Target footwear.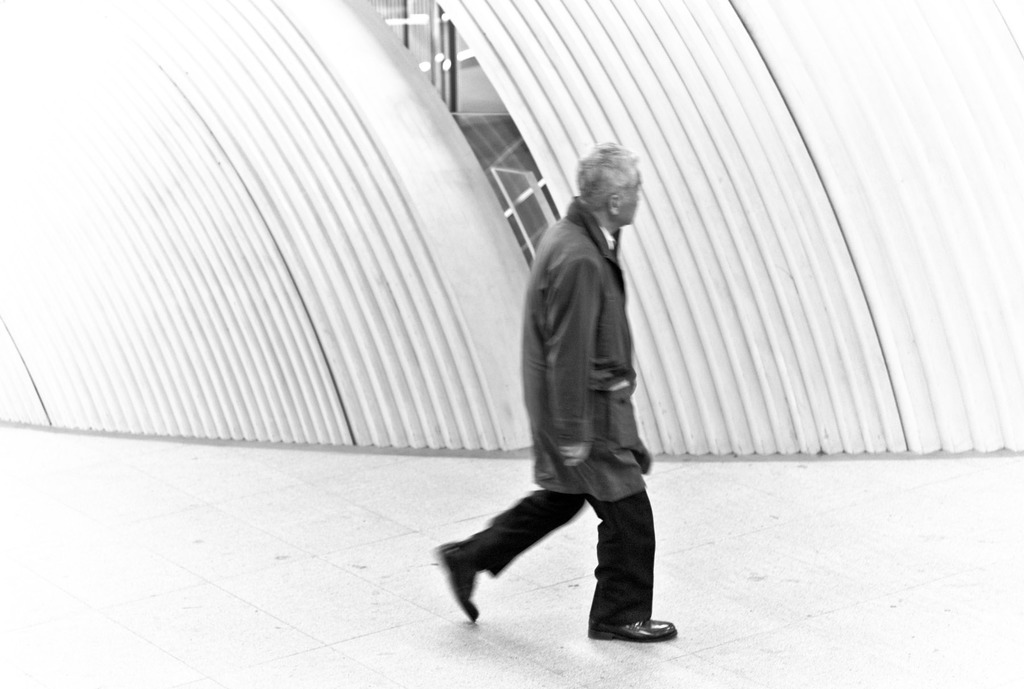
Target region: (589, 616, 679, 641).
